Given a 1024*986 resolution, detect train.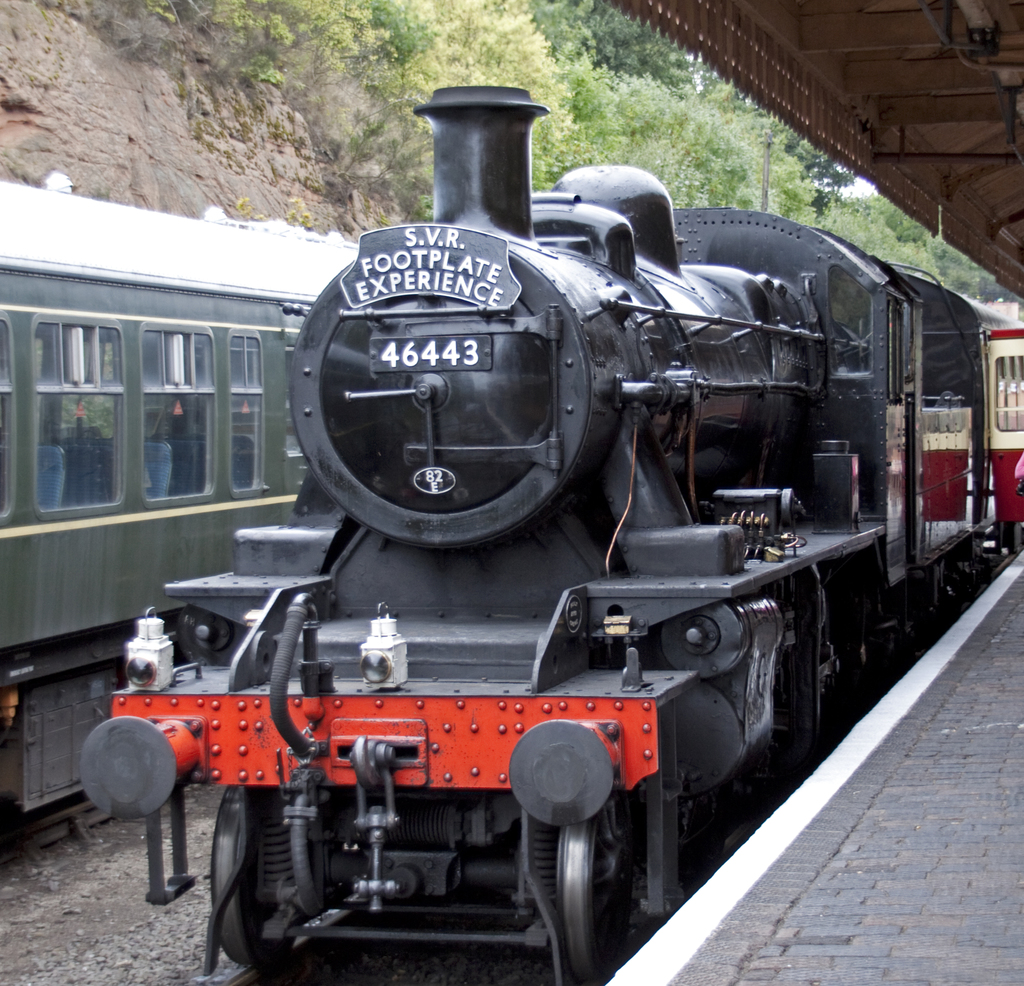
<box>0,176,361,855</box>.
